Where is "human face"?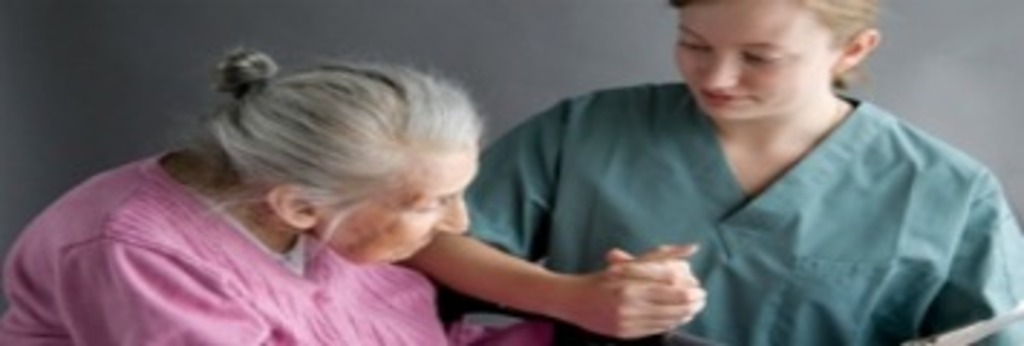
bbox=[320, 138, 467, 268].
